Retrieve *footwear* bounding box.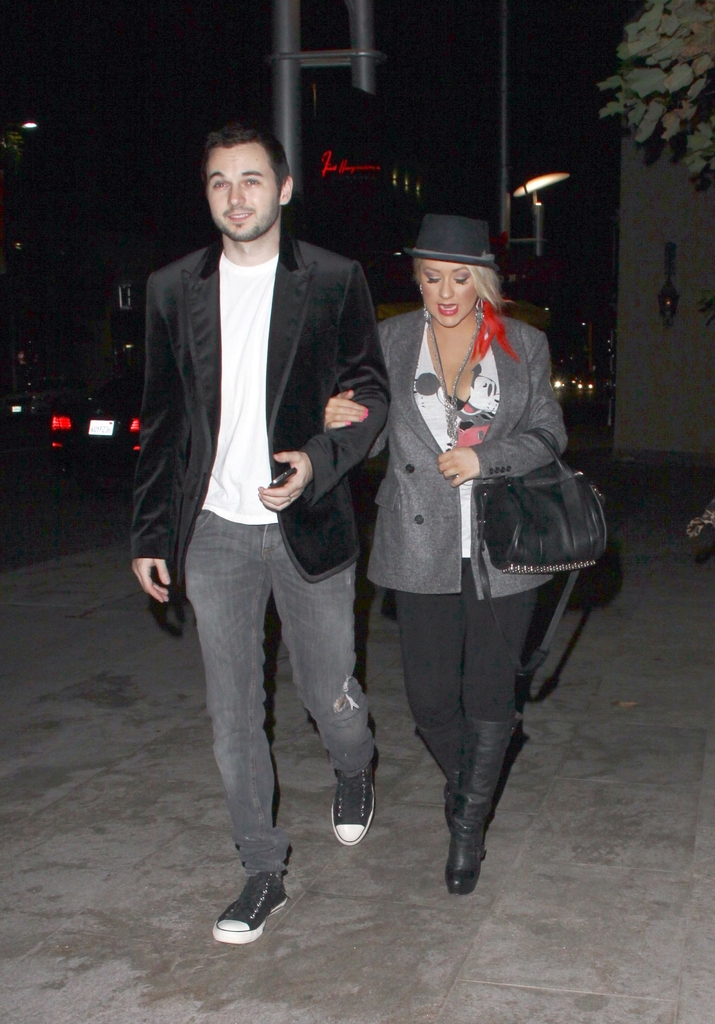
Bounding box: BBox(330, 778, 377, 844).
